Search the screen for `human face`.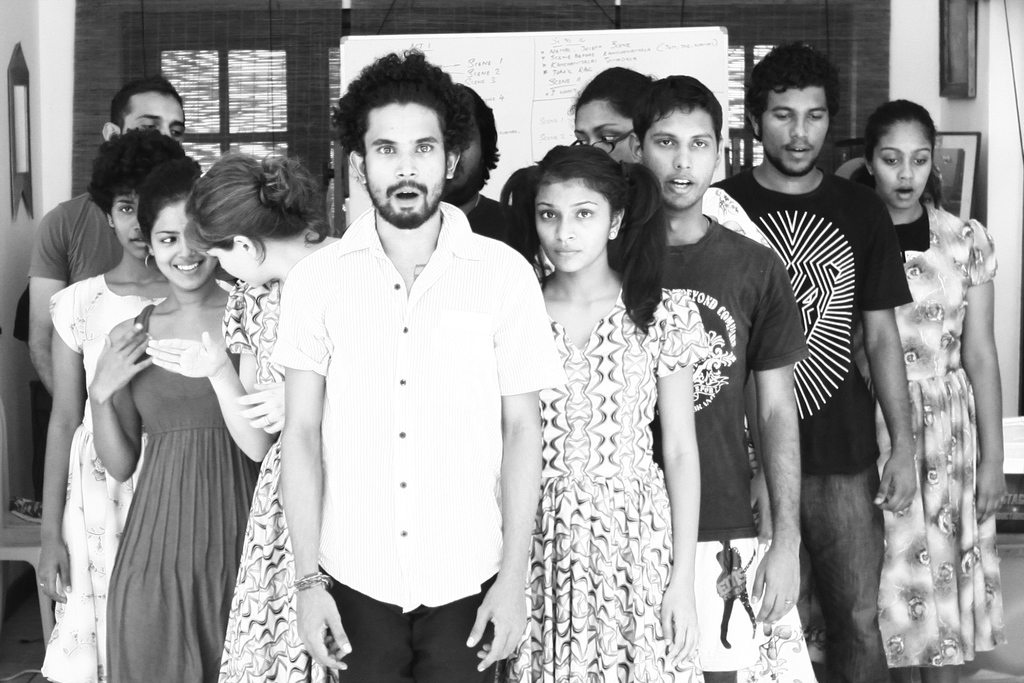
Found at box=[120, 88, 186, 139].
